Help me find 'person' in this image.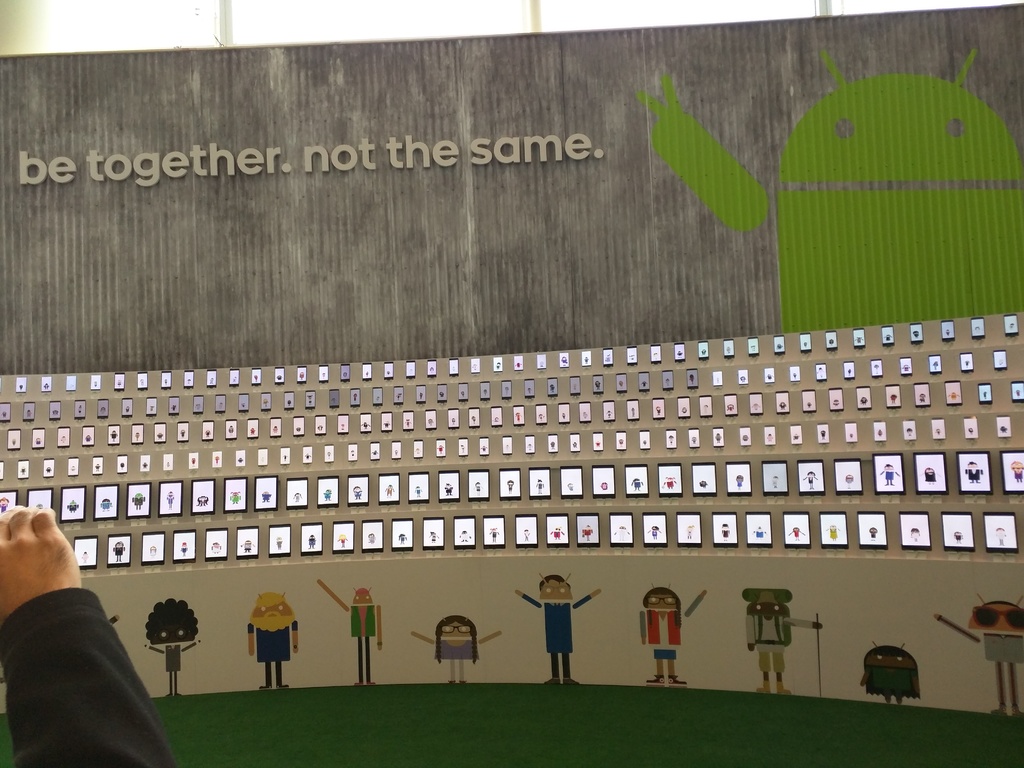
Found it: bbox=[317, 579, 383, 687].
